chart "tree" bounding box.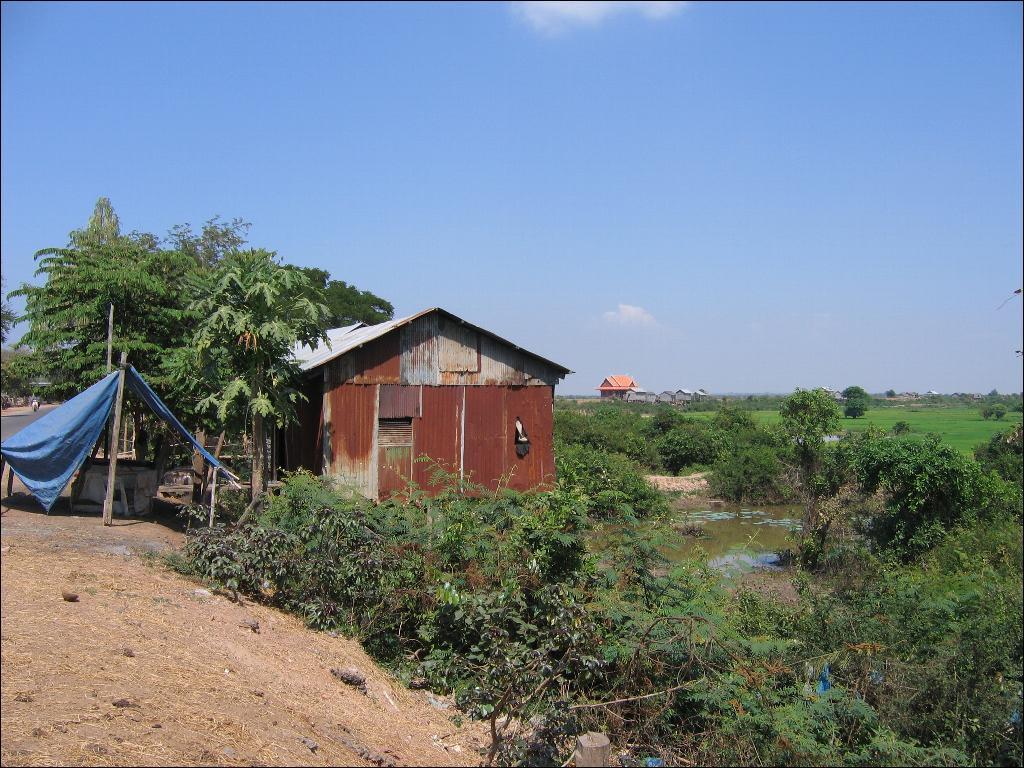
Charted: Rect(823, 416, 1023, 729).
